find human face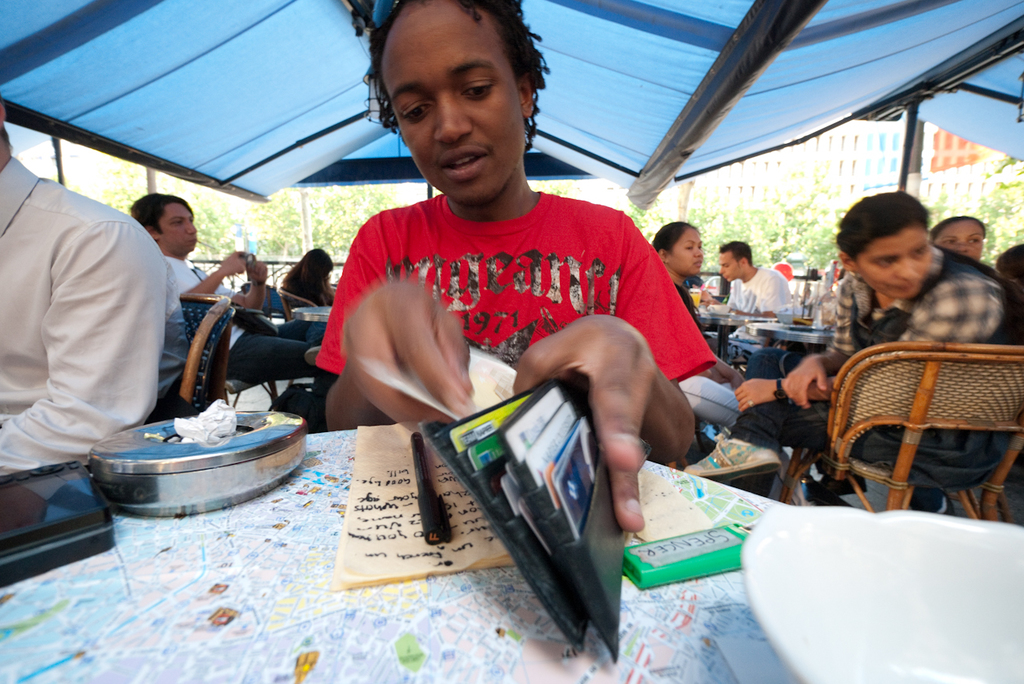
box=[669, 230, 702, 274]
